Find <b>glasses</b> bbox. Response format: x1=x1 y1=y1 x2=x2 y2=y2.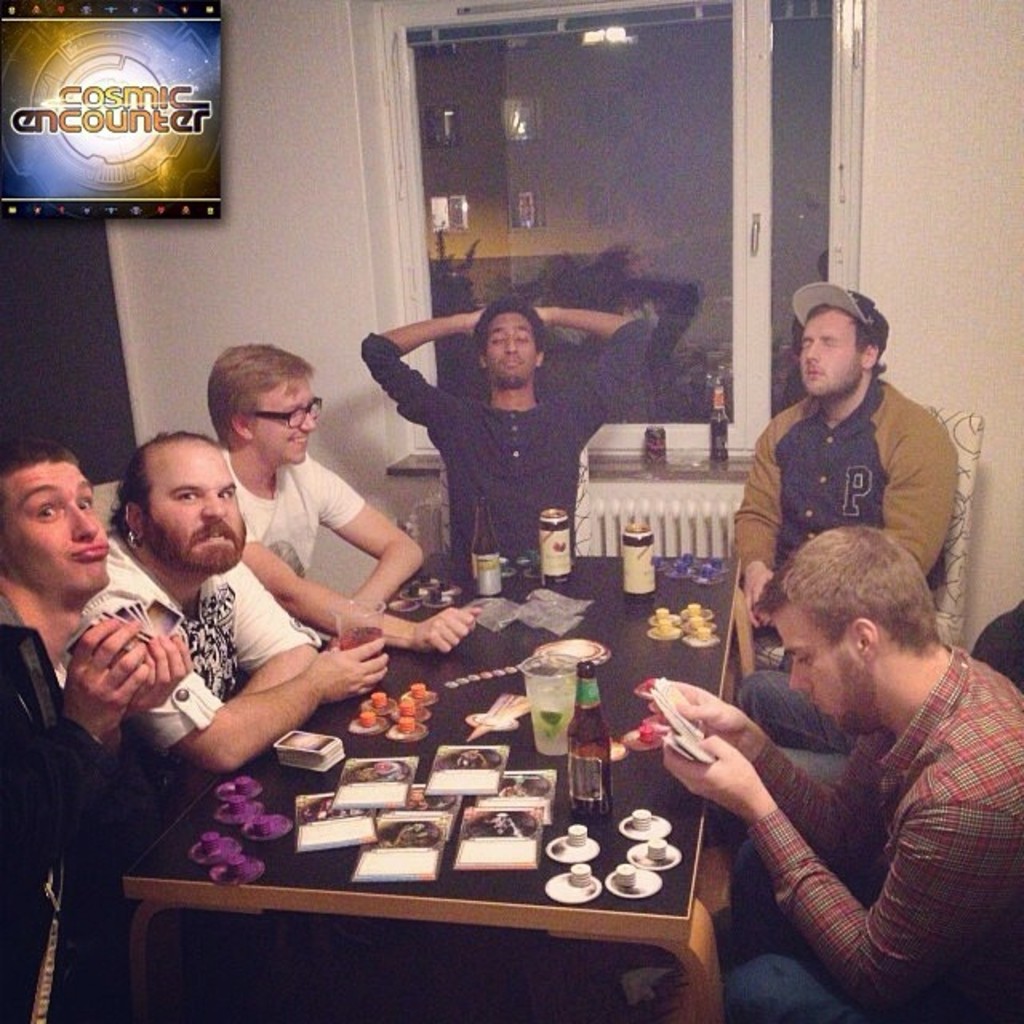
x1=259 y1=403 x2=323 y2=426.
